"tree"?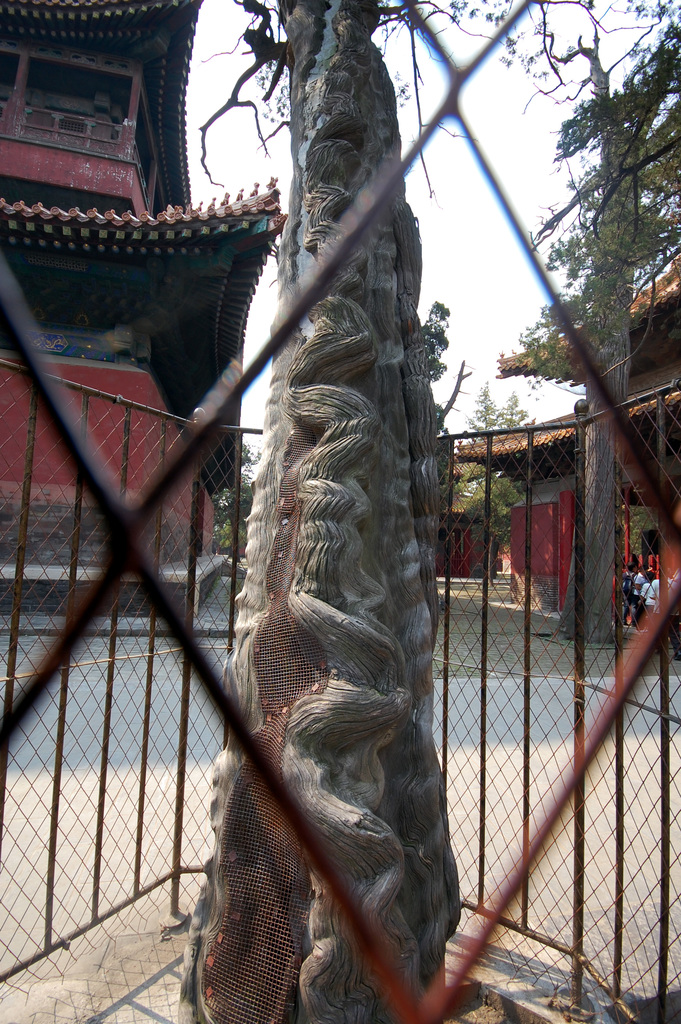
<bbox>211, 426, 246, 564</bbox>
